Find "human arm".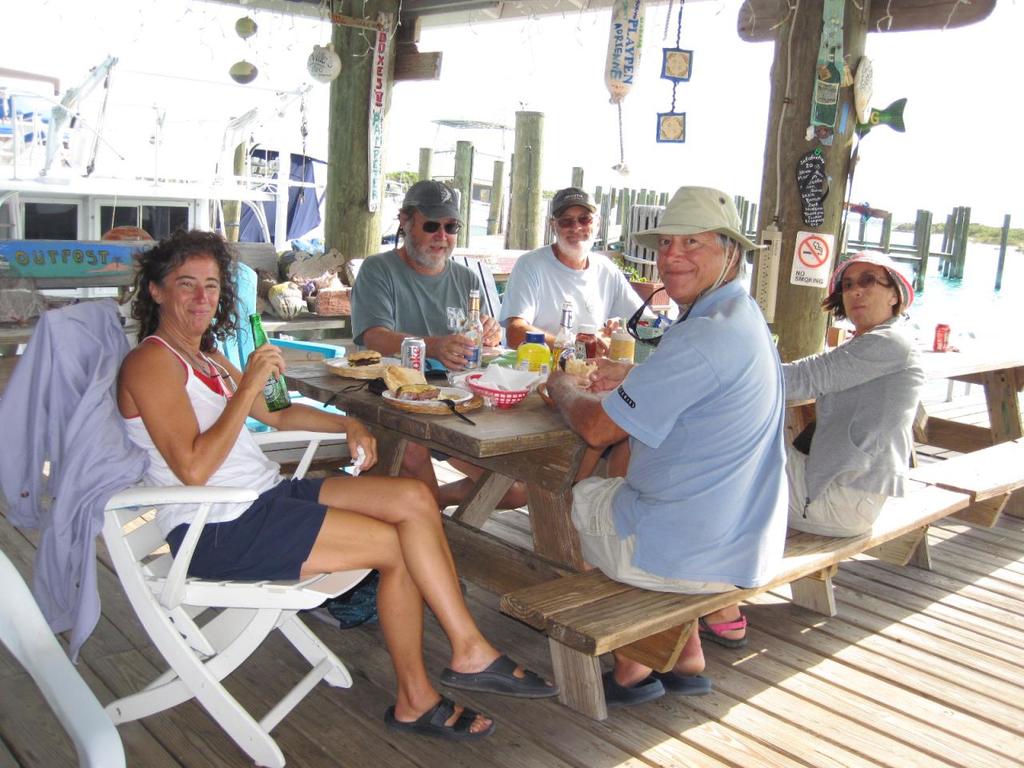
left=123, top=341, right=286, bottom=487.
